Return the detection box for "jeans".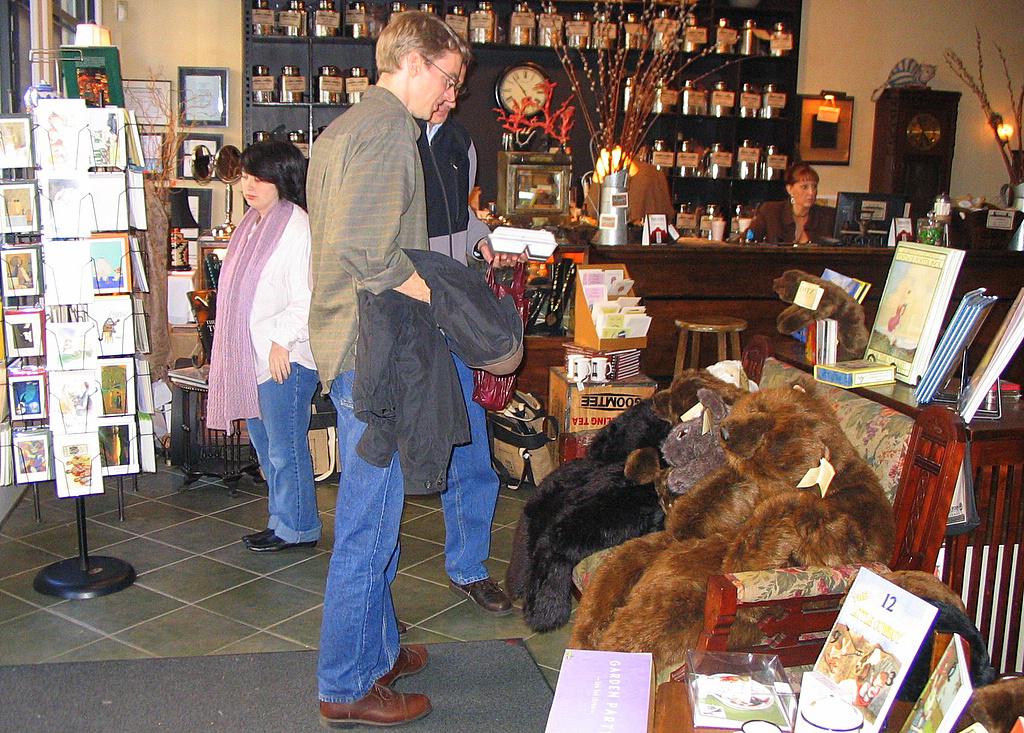
434/351/501/587.
